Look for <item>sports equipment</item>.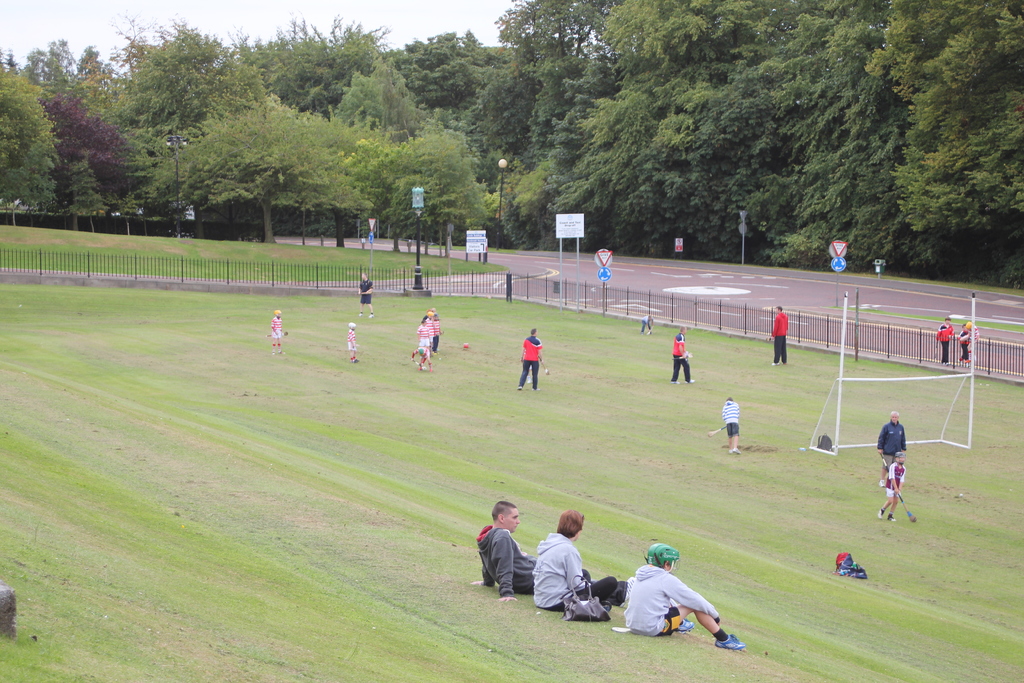
Found: {"x1": 671, "y1": 349, "x2": 694, "y2": 362}.
